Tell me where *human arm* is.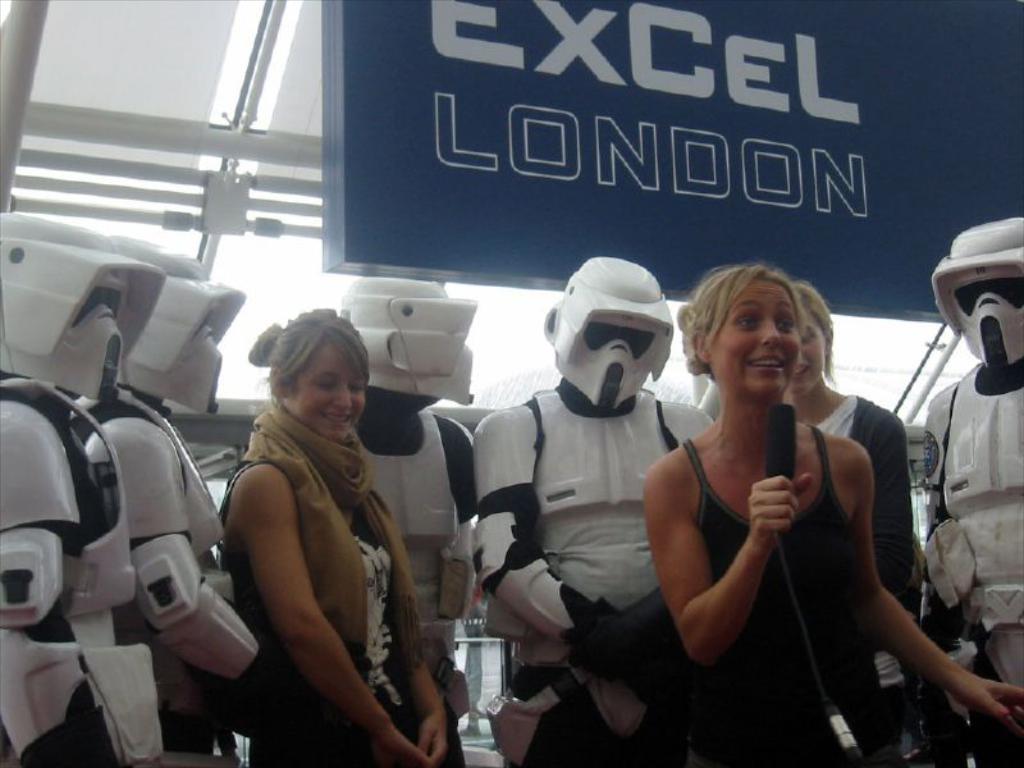
*human arm* is at [227,431,387,730].
